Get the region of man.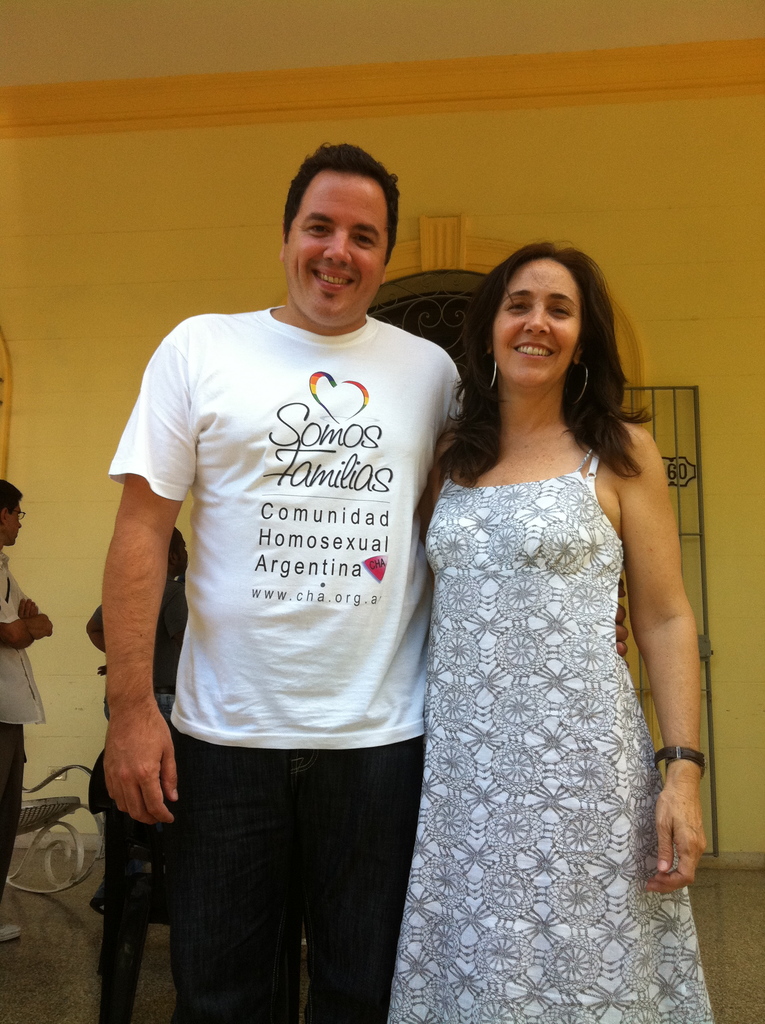
l=100, t=131, r=493, b=1021.
